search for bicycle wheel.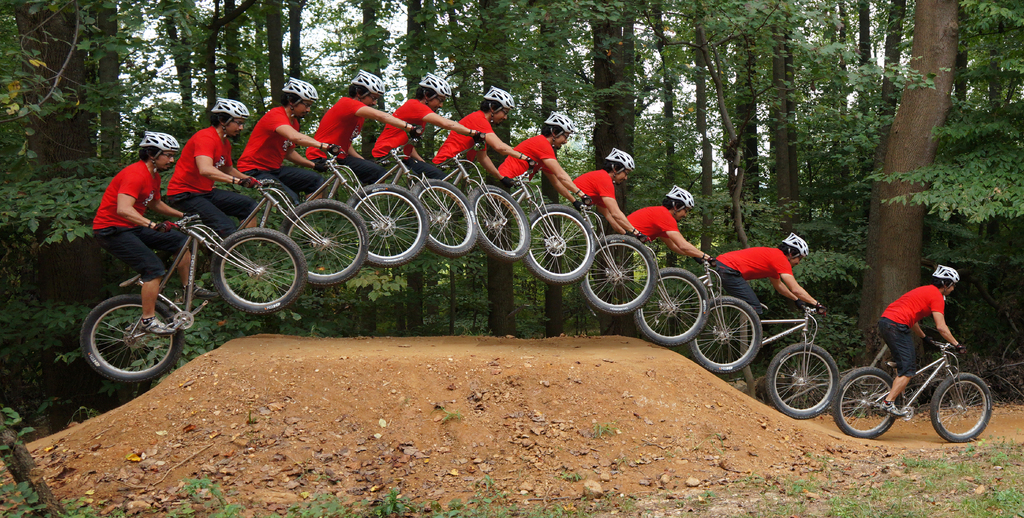
Found at 412,177,475,262.
